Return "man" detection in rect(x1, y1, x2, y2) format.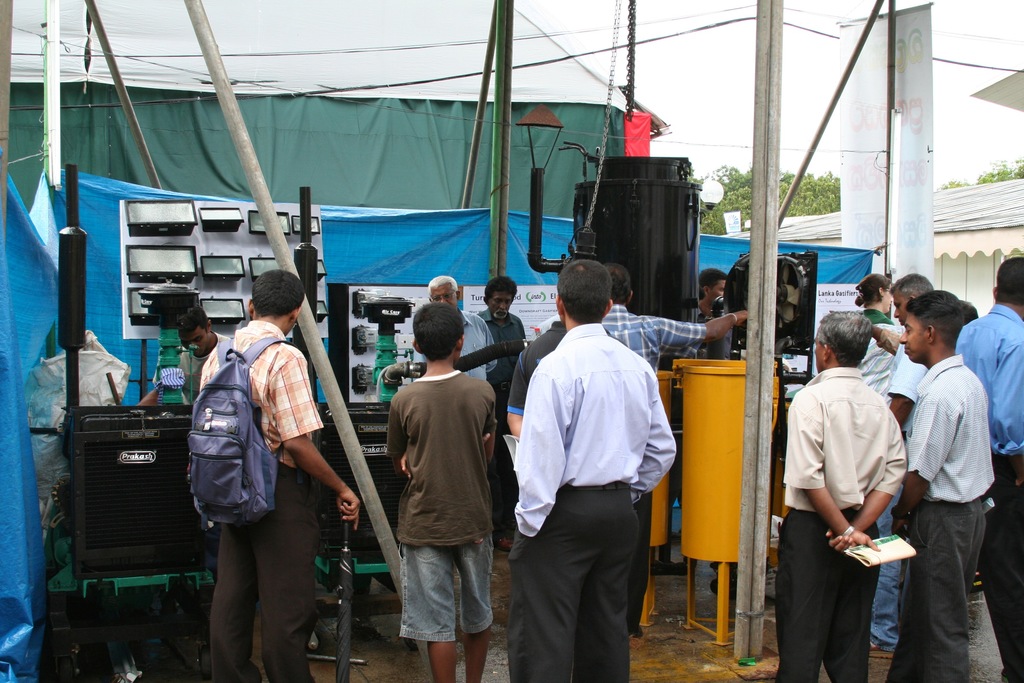
rect(506, 259, 683, 680).
